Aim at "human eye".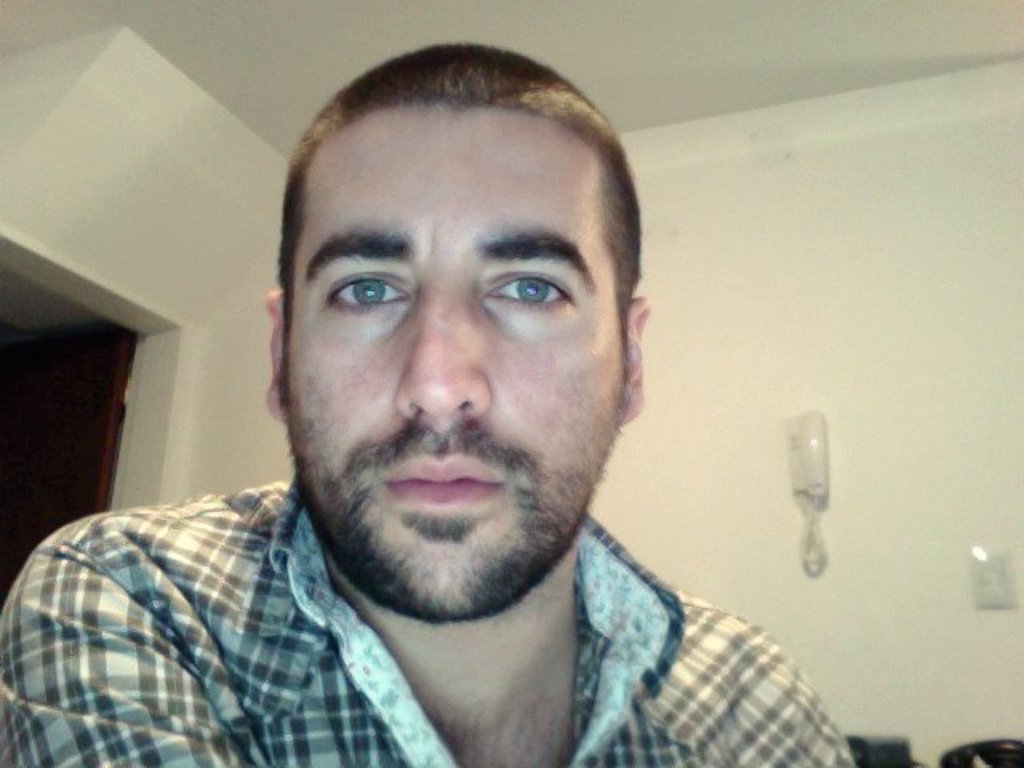
Aimed at 478:261:581:323.
